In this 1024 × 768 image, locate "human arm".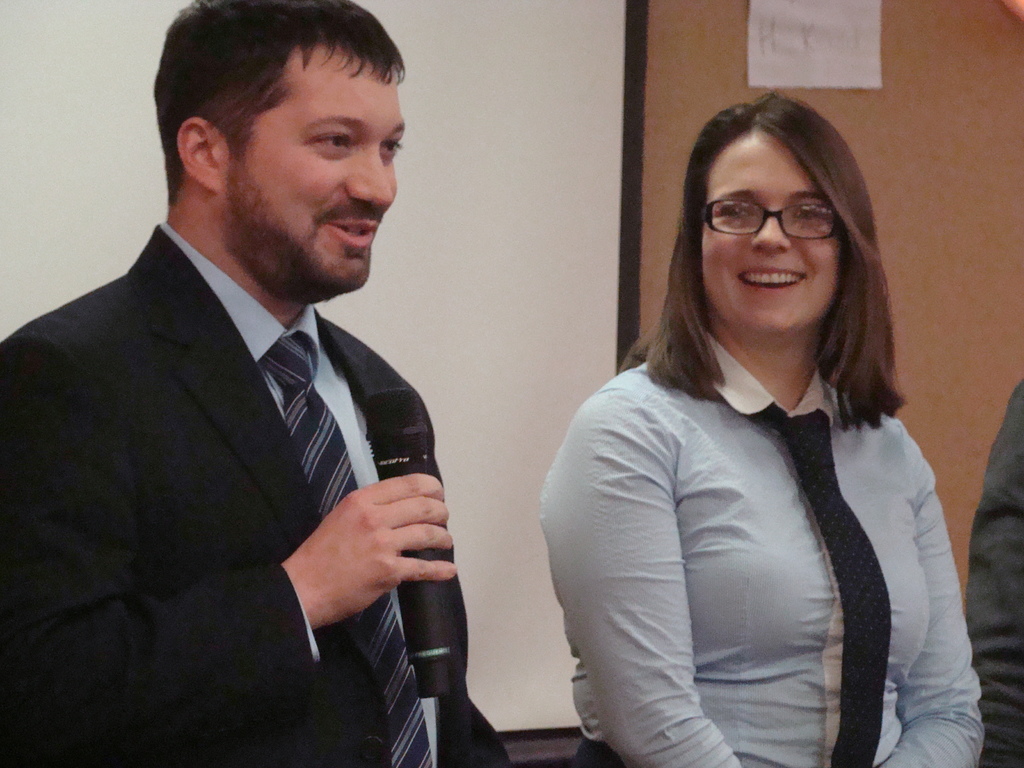
Bounding box: bbox=[865, 429, 997, 767].
